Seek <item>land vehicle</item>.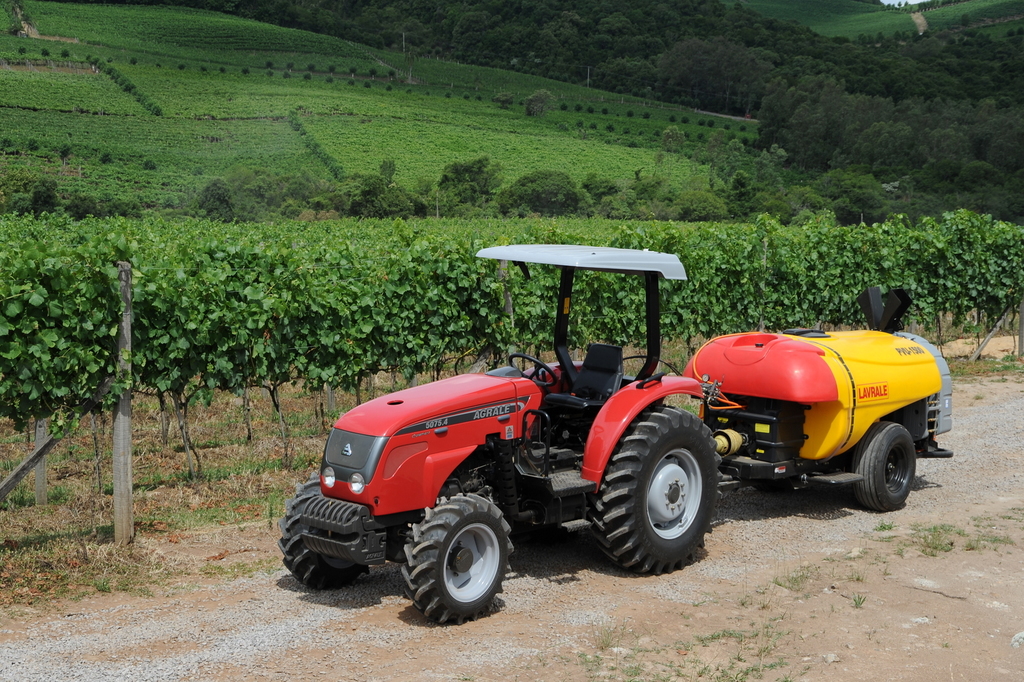
(278,245,950,624).
